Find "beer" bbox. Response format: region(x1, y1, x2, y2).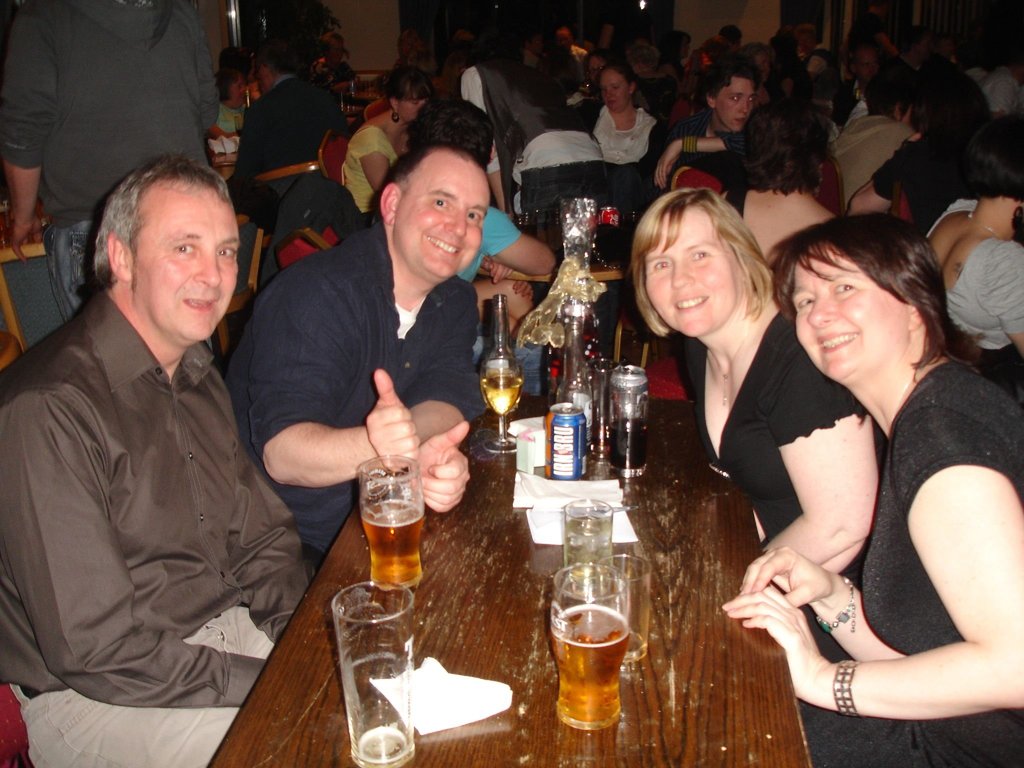
region(478, 368, 523, 417).
